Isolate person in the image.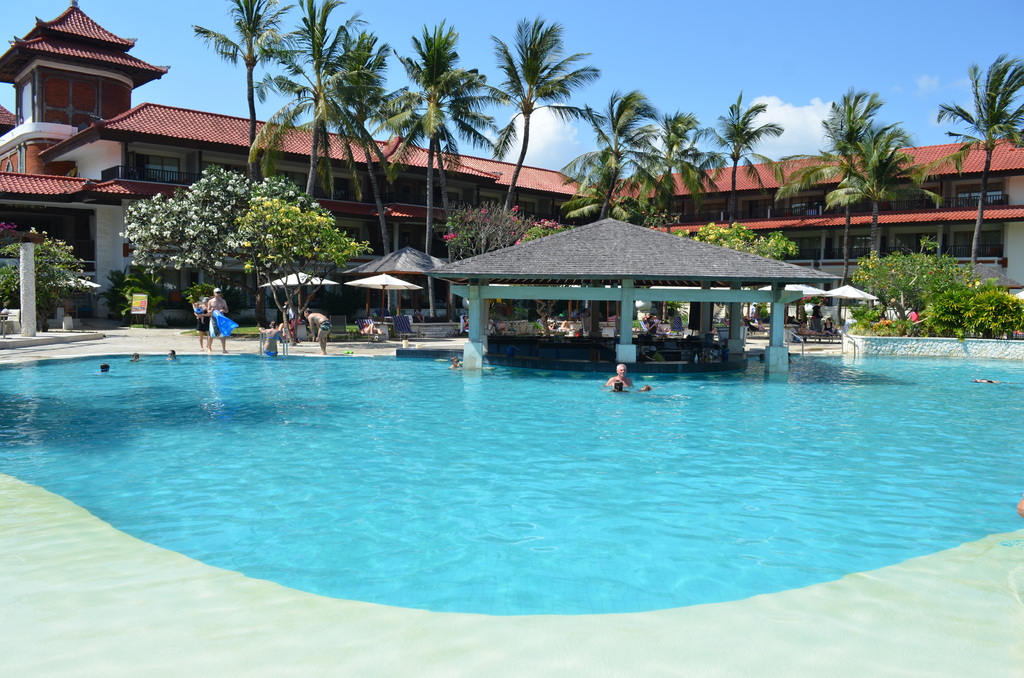
Isolated region: left=752, top=305, right=760, bottom=319.
